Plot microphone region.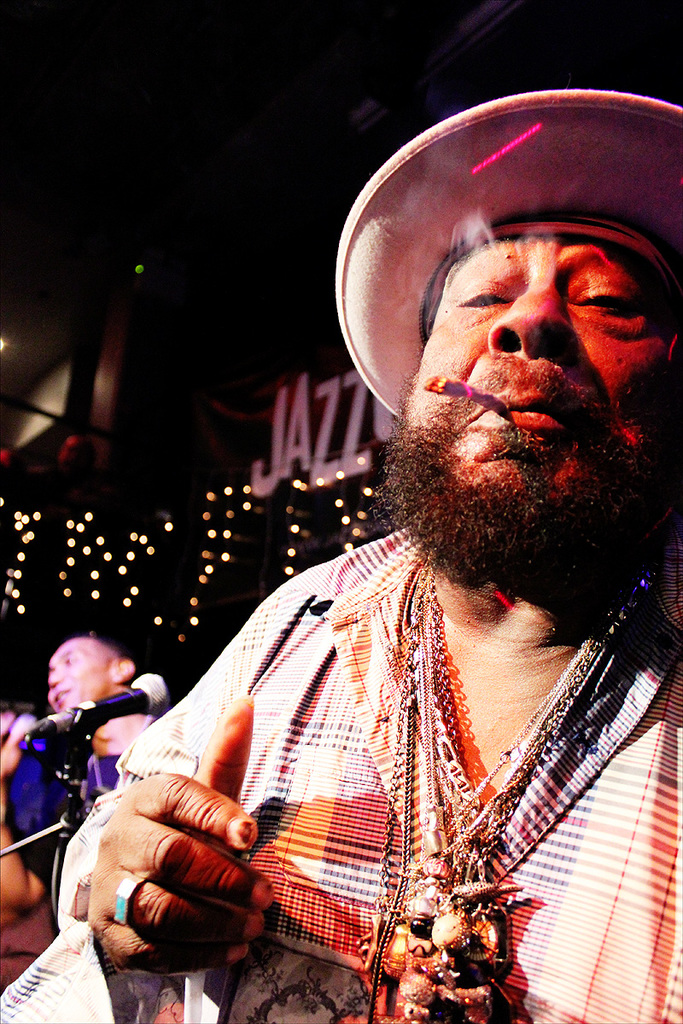
Plotted at bbox=[23, 672, 174, 734].
